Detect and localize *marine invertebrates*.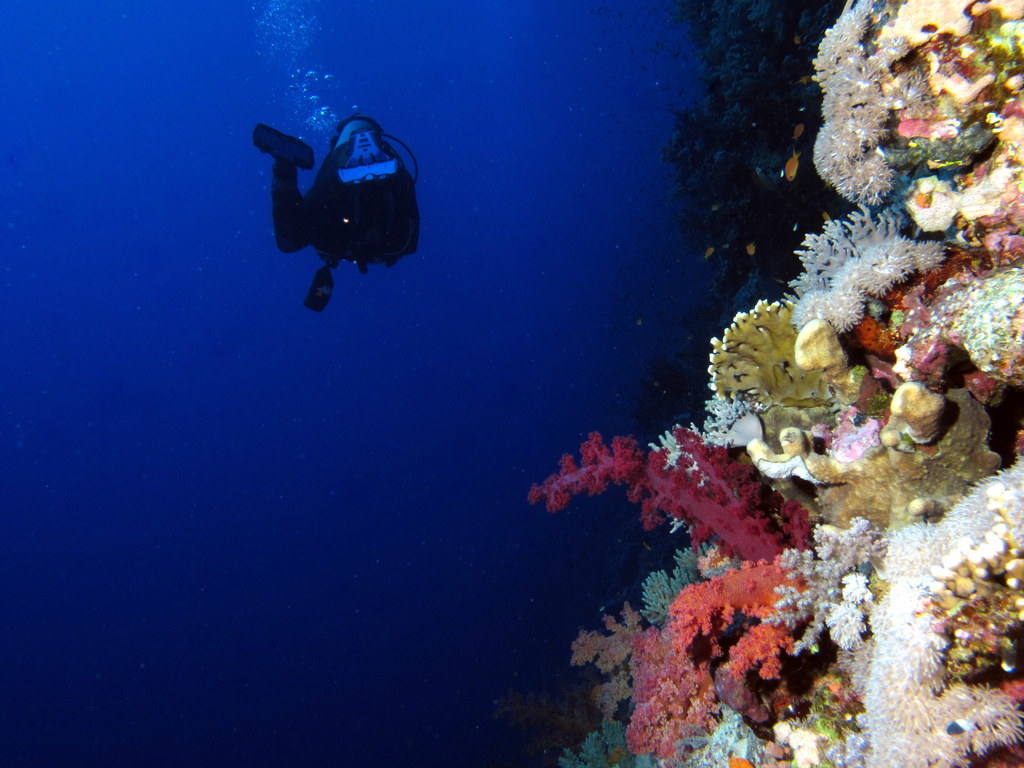
Localized at {"x1": 875, "y1": 8, "x2": 1019, "y2": 109}.
